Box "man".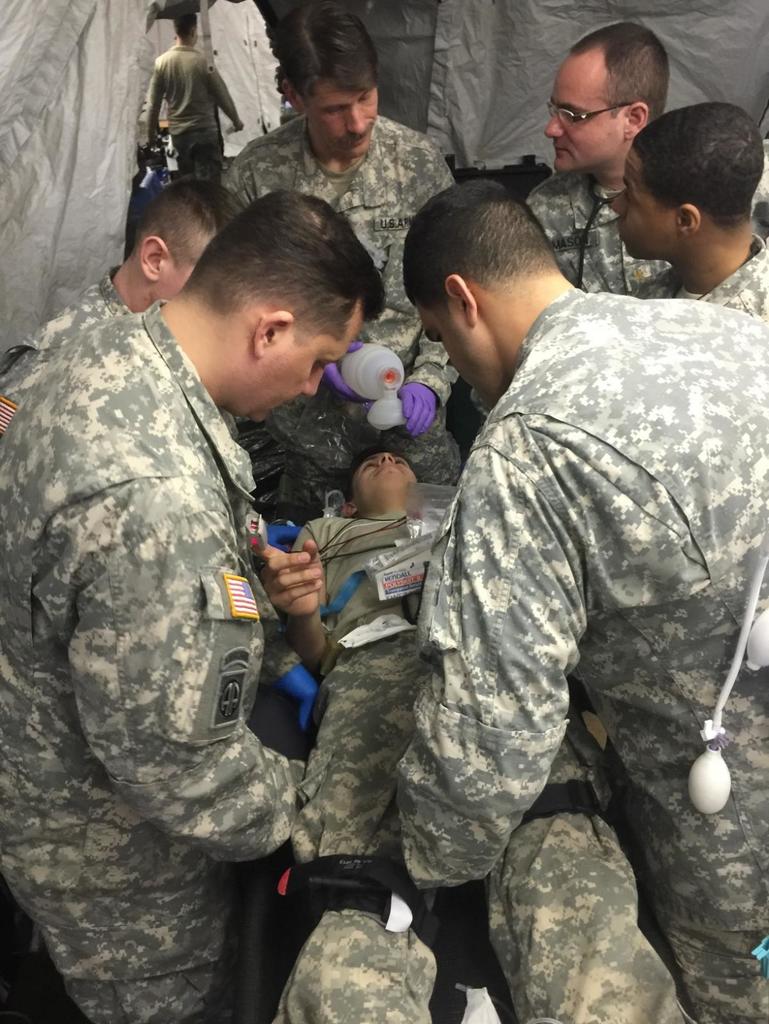
crop(386, 164, 768, 1023).
